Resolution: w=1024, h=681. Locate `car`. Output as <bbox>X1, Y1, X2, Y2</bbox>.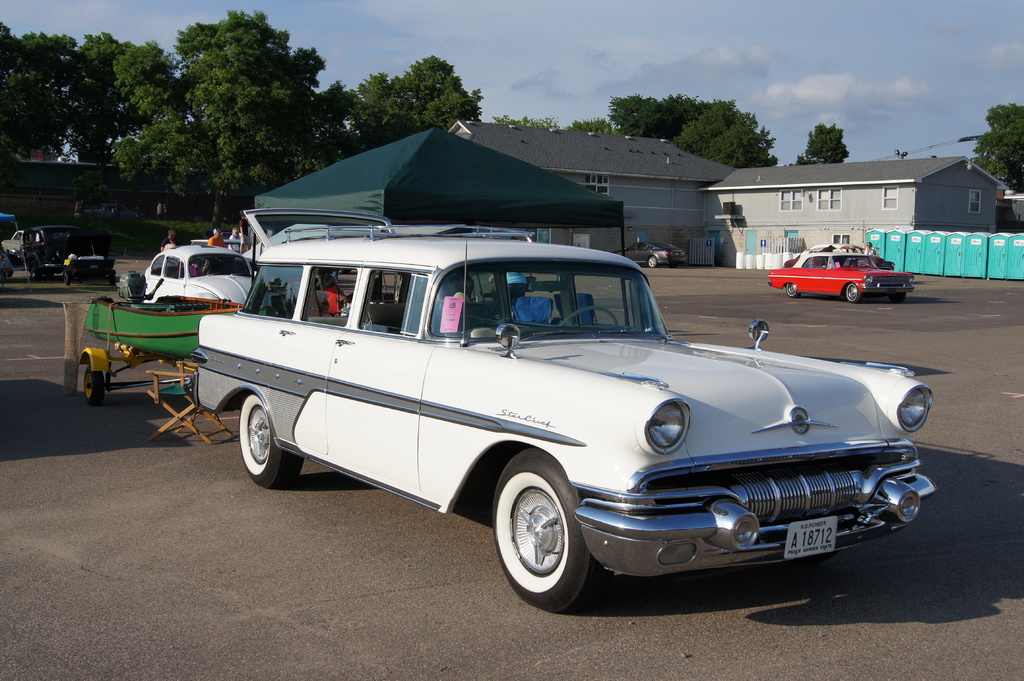
<bbox>781, 241, 897, 269</bbox>.
